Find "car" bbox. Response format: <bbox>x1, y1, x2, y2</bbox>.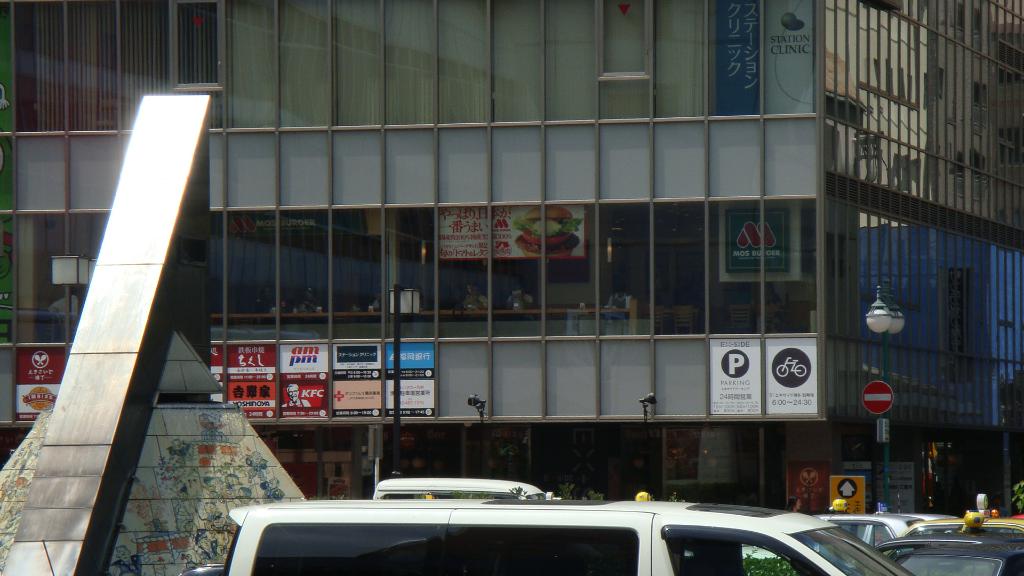
<bbox>367, 477, 561, 503</bbox>.
